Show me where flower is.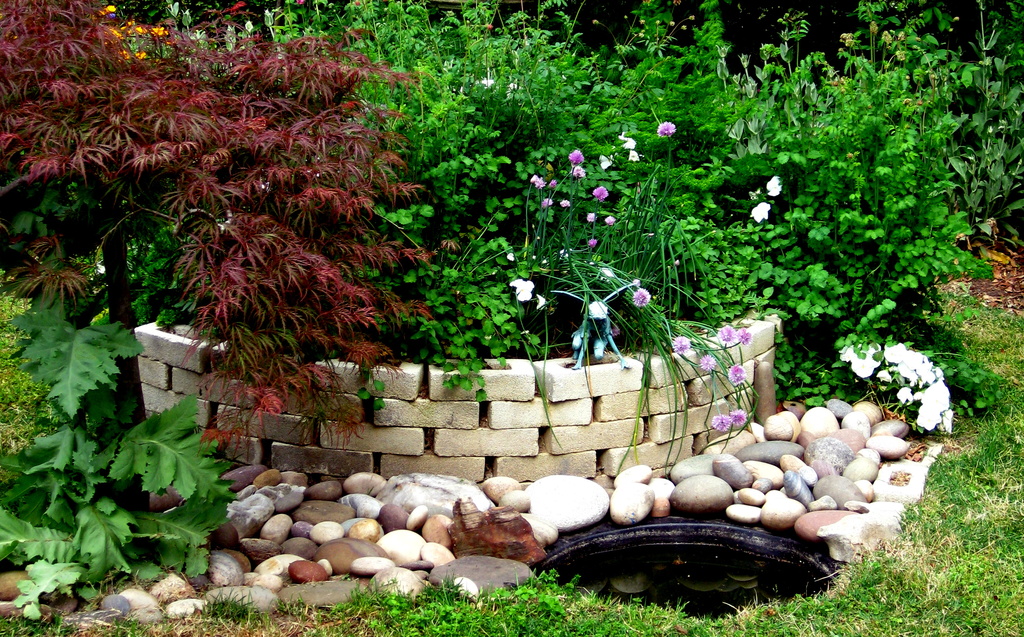
flower is at rect(671, 336, 691, 351).
